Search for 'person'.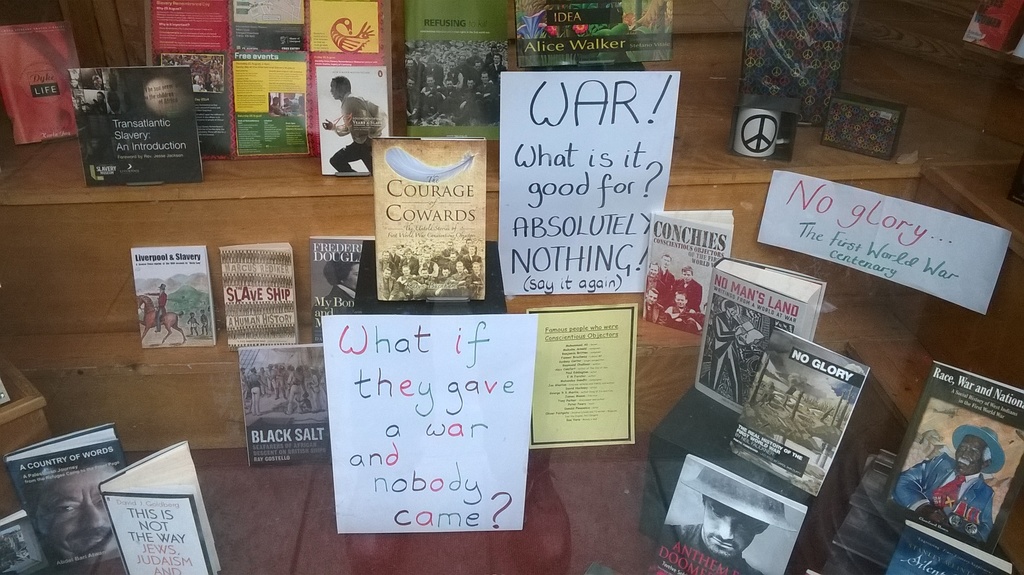
Found at x1=643 y1=282 x2=666 y2=325.
